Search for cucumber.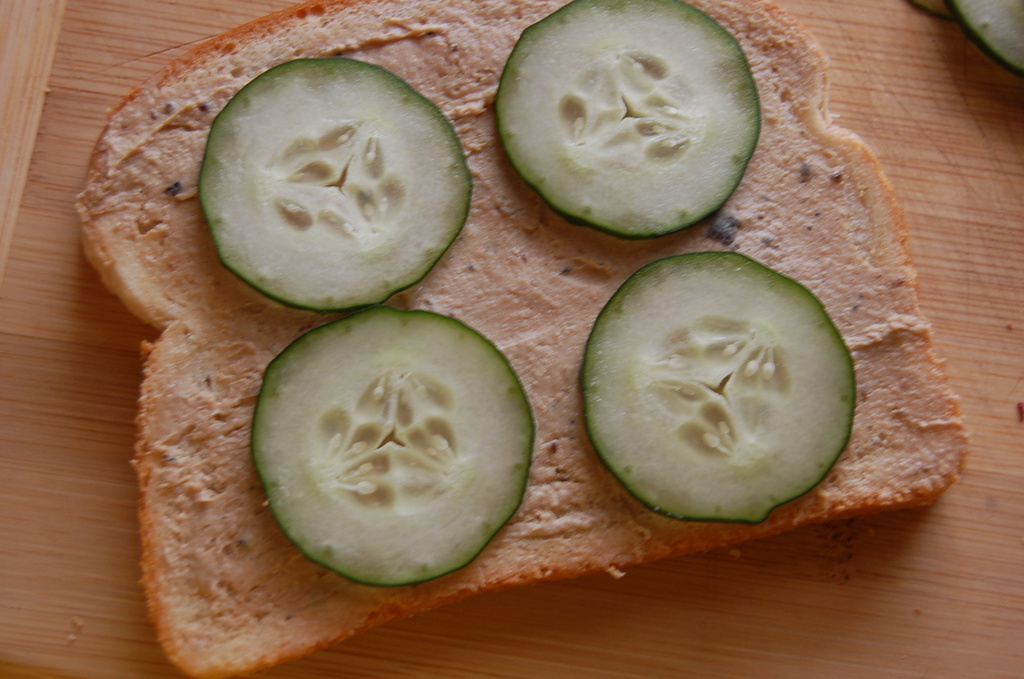
Found at 253 308 532 577.
